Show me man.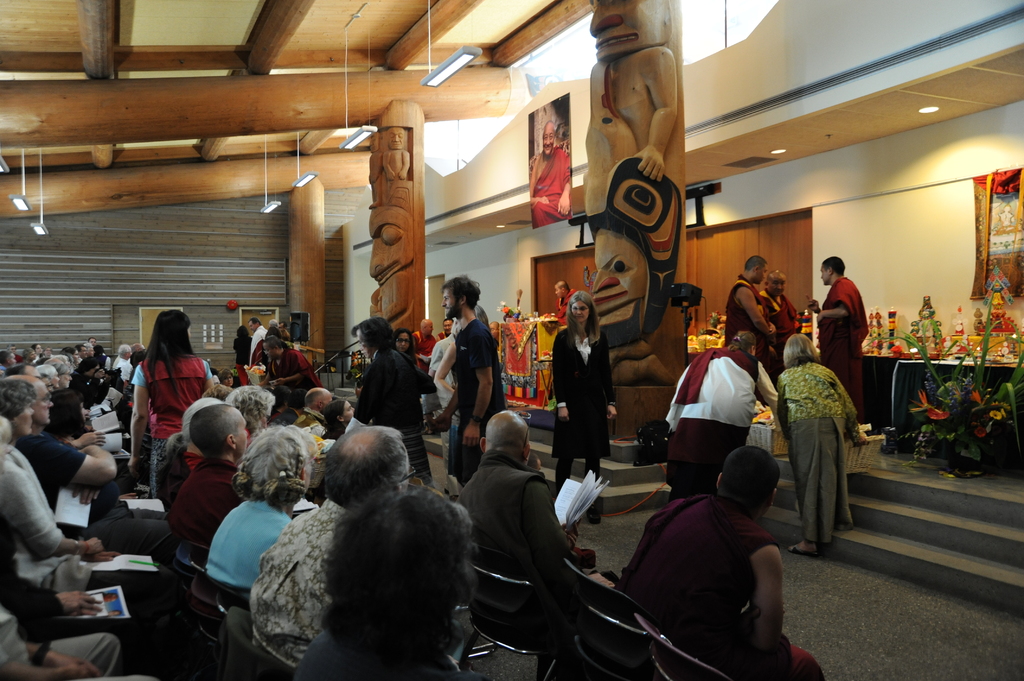
man is here: {"left": 102, "top": 343, "right": 136, "bottom": 388}.
